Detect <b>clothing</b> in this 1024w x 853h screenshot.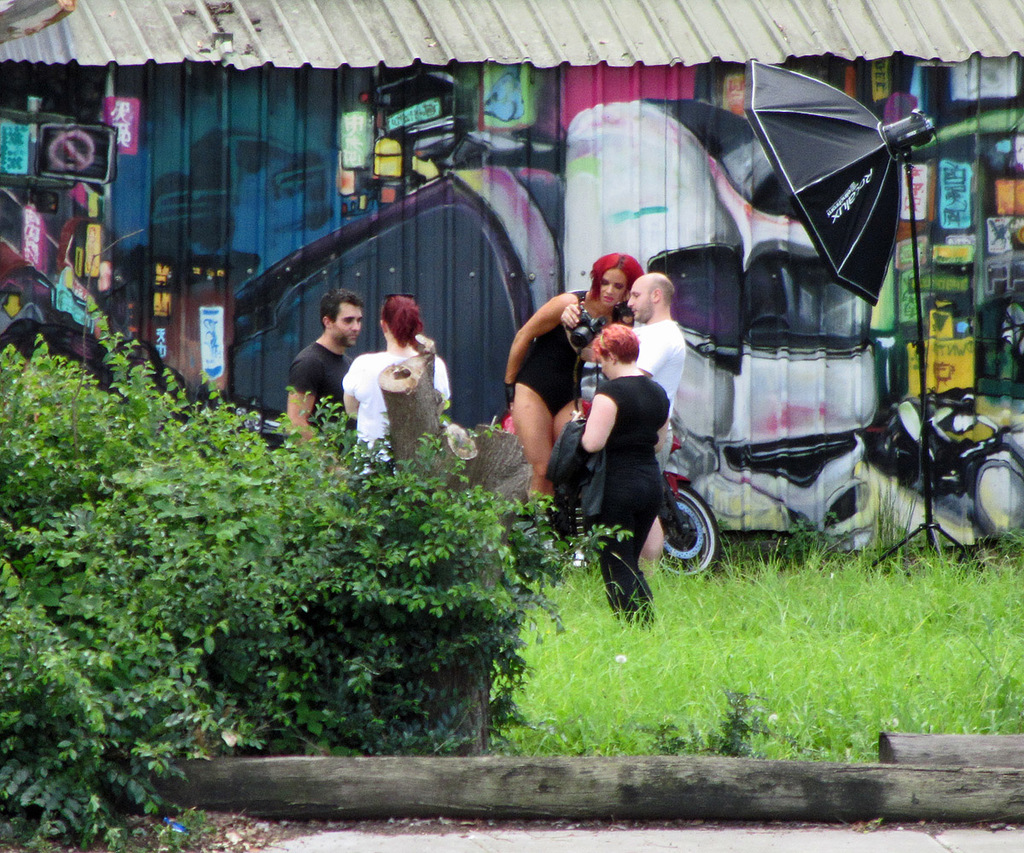
Detection: <region>286, 342, 349, 459</region>.
